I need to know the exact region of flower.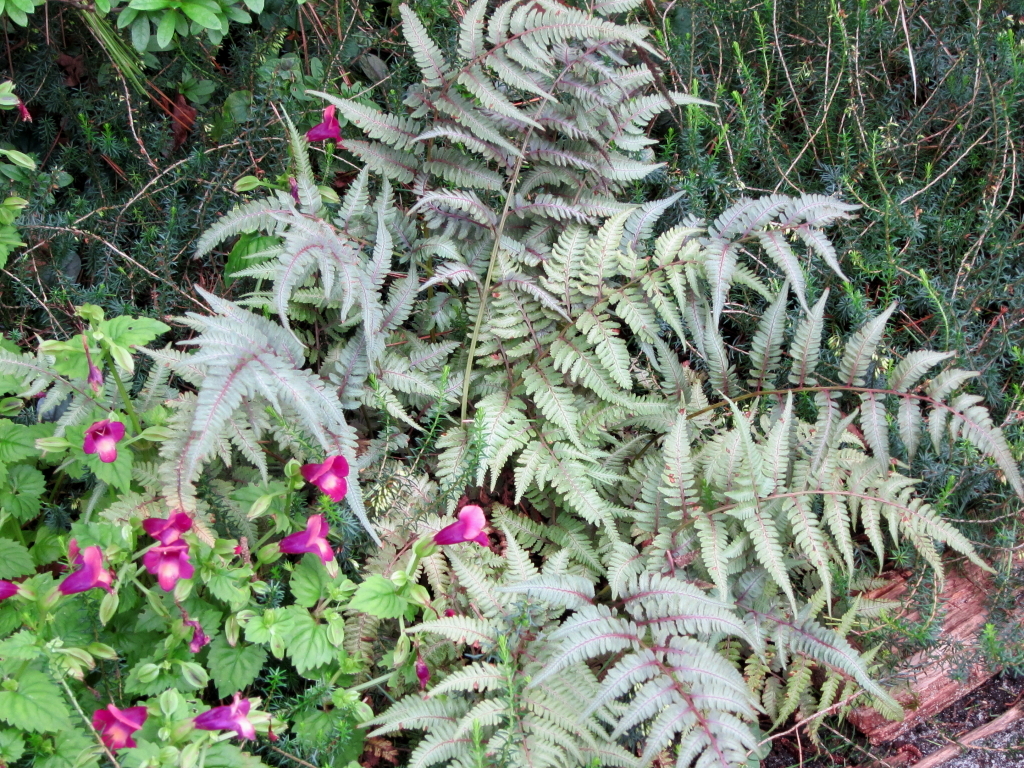
Region: bbox=(300, 448, 347, 502).
